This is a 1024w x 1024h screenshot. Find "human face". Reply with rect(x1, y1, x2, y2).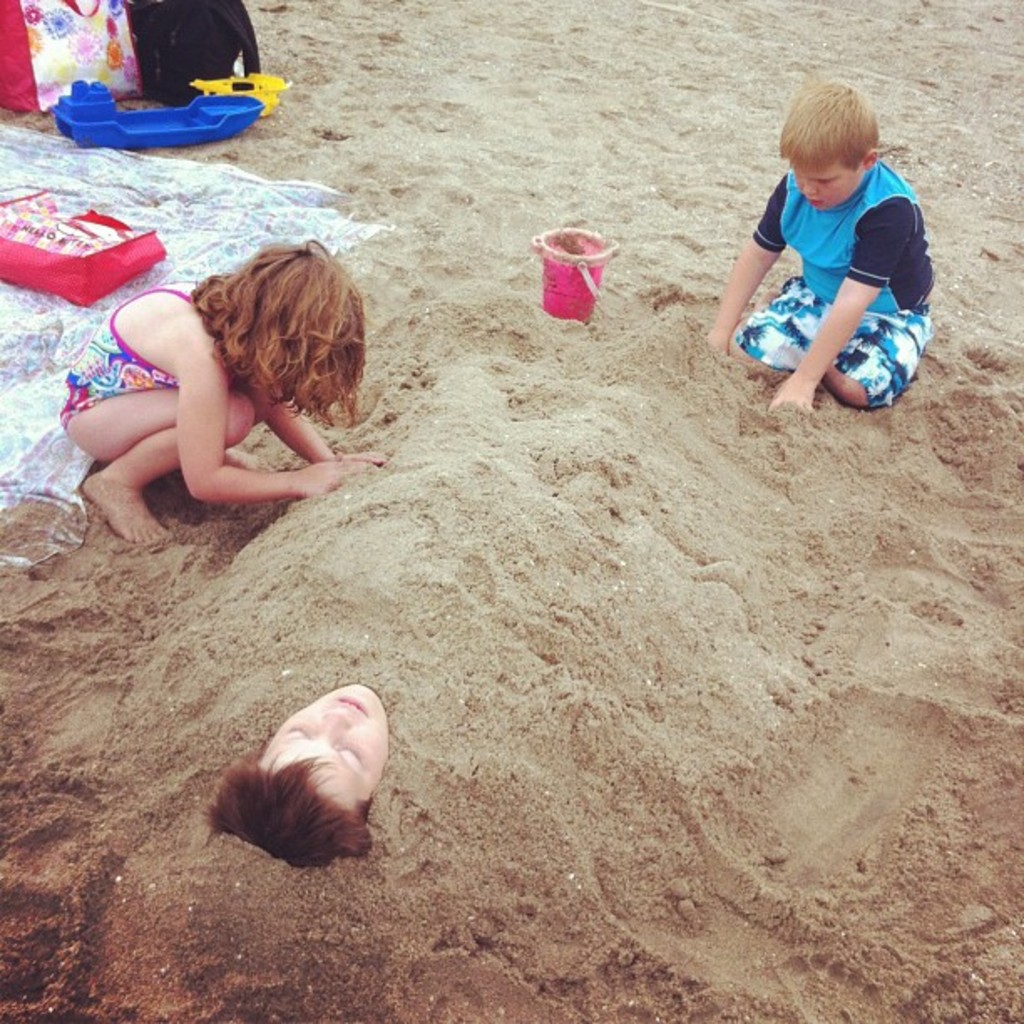
rect(791, 156, 863, 206).
